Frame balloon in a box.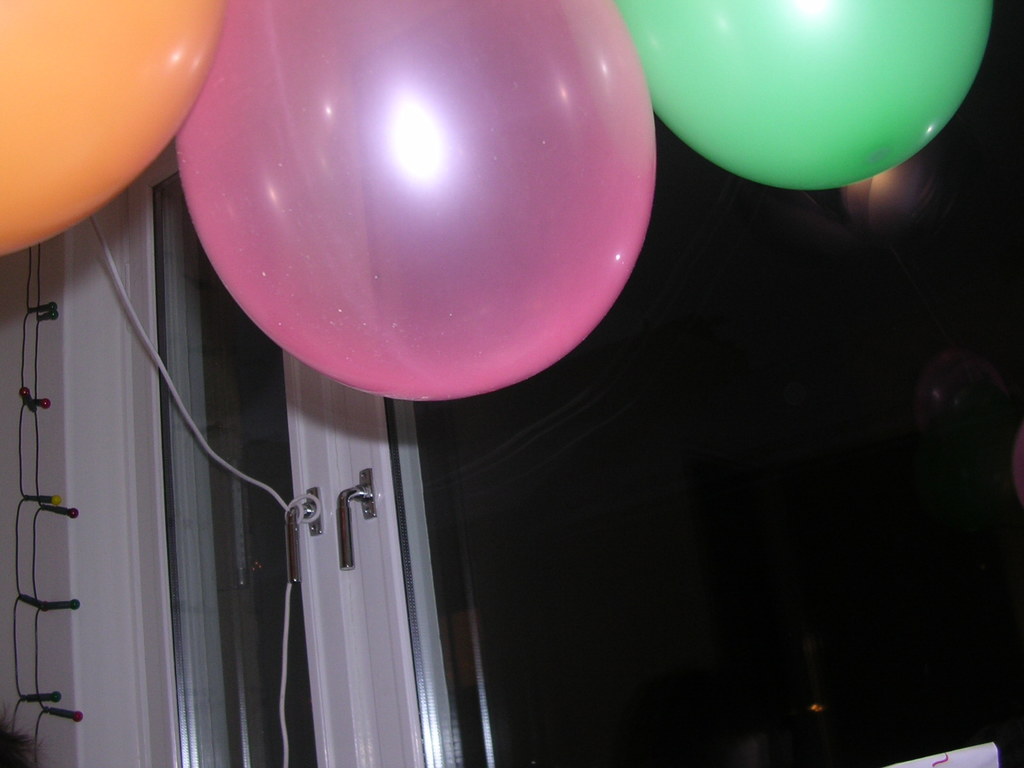
bbox=[627, 0, 997, 192].
